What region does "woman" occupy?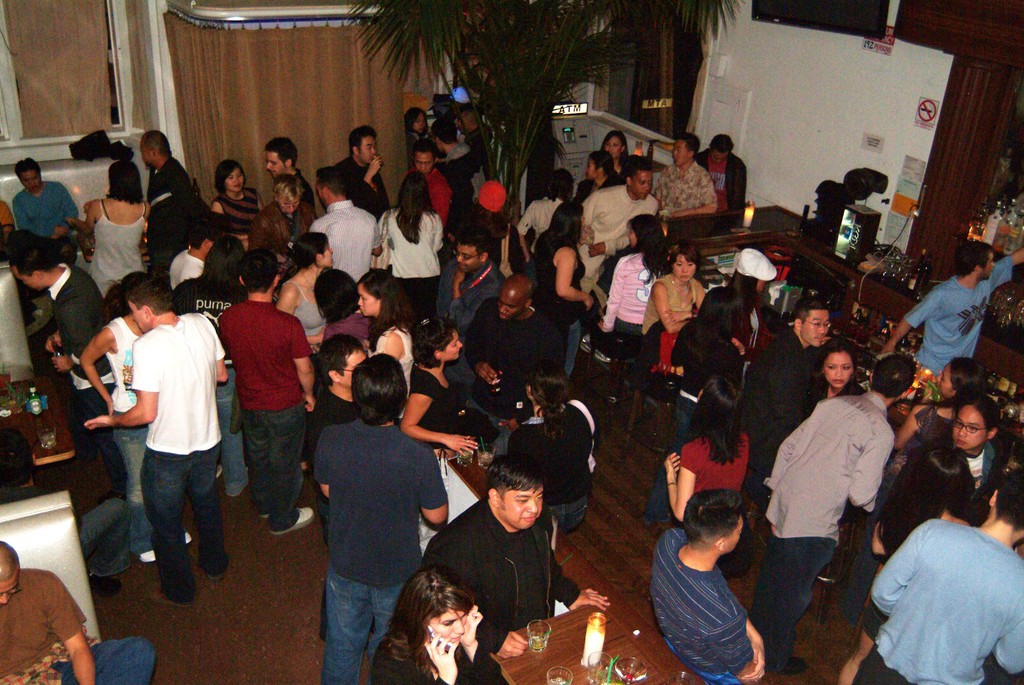
83/165/152/298.
